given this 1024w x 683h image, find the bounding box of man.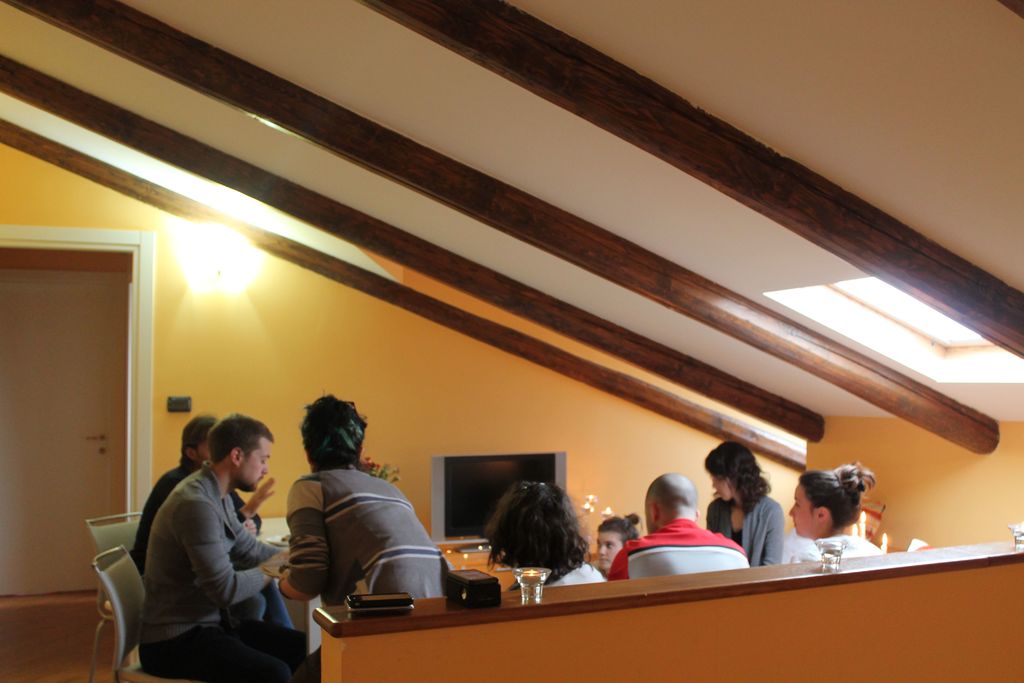
<region>130, 415, 278, 582</region>.
